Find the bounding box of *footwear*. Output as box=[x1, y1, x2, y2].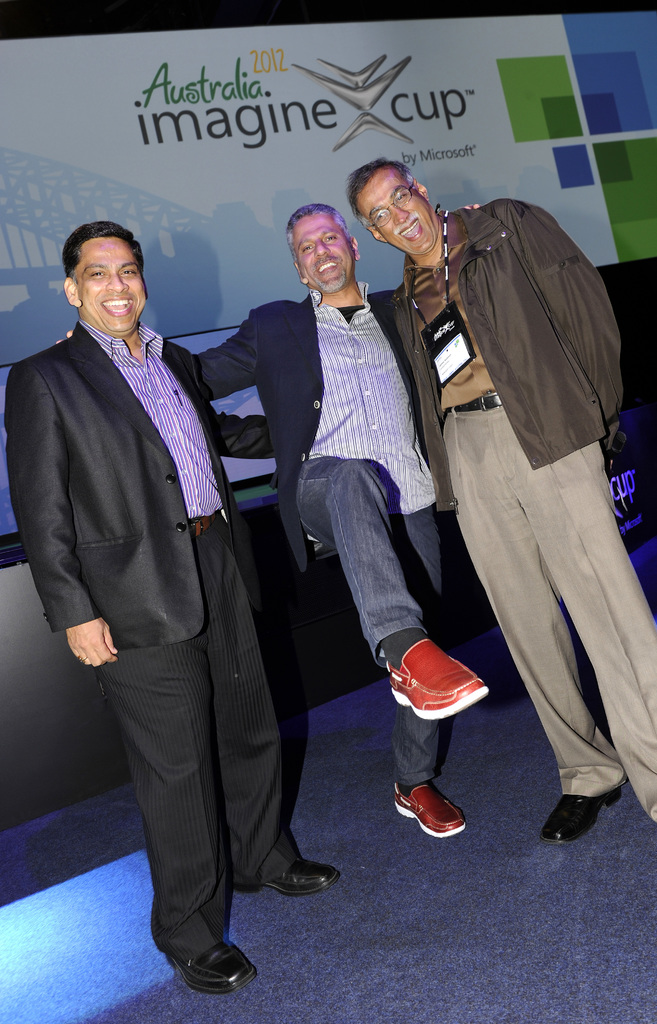
box=[386, 636, 493, 727].
